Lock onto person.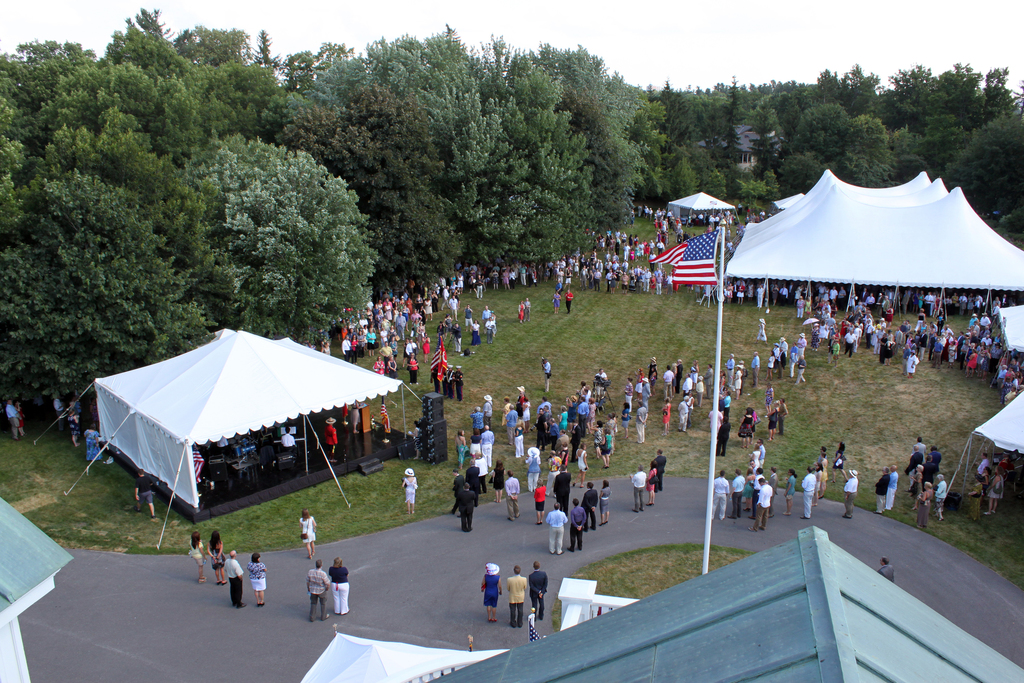
Locked: {"left": 739, "top": 409, "right": 755, "bottom": 447}.
